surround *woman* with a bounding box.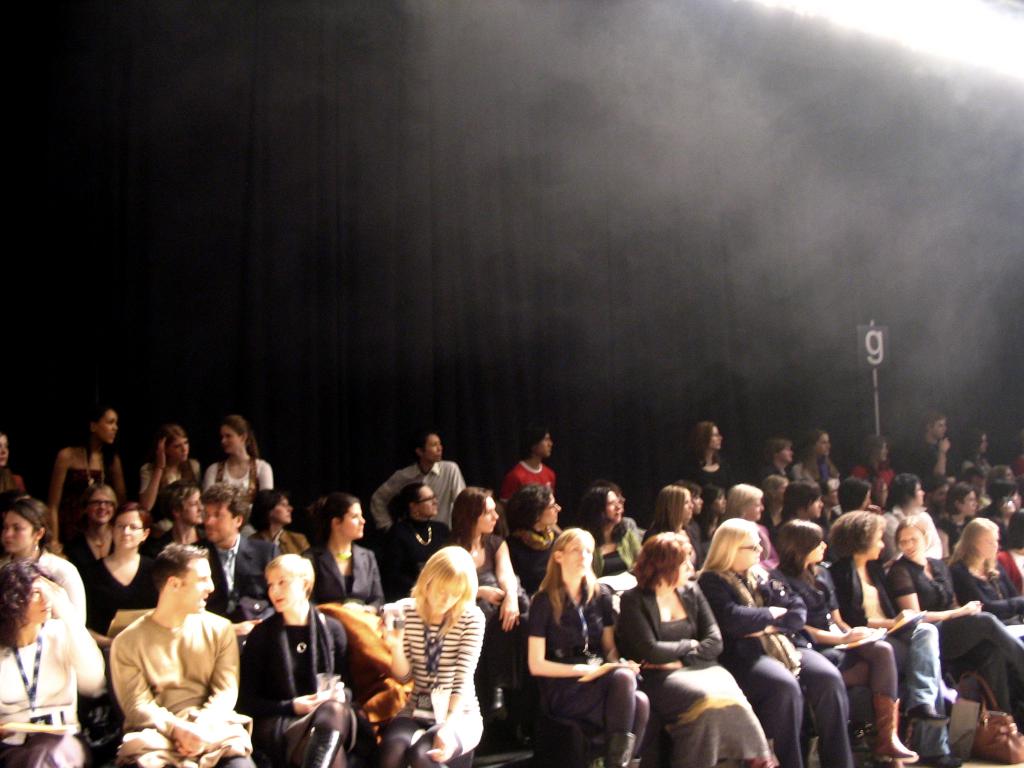
0/556/111/766.
